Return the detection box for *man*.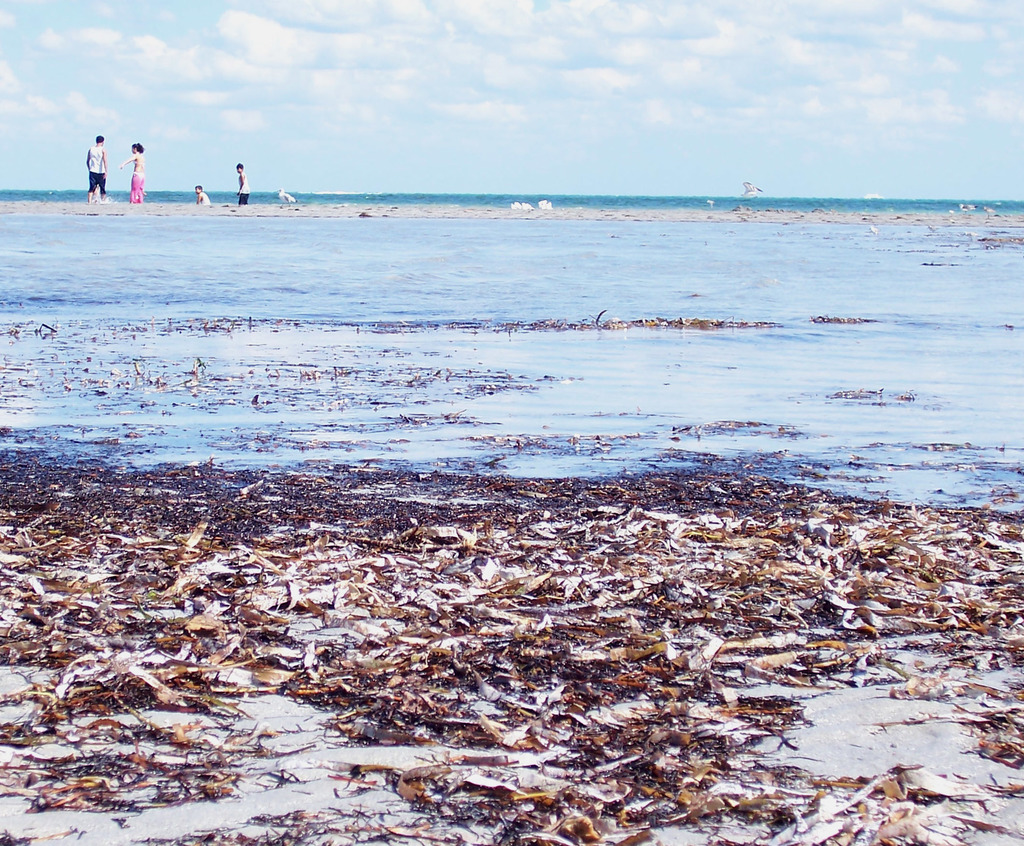
BBox(79, 128, 113, 204).
